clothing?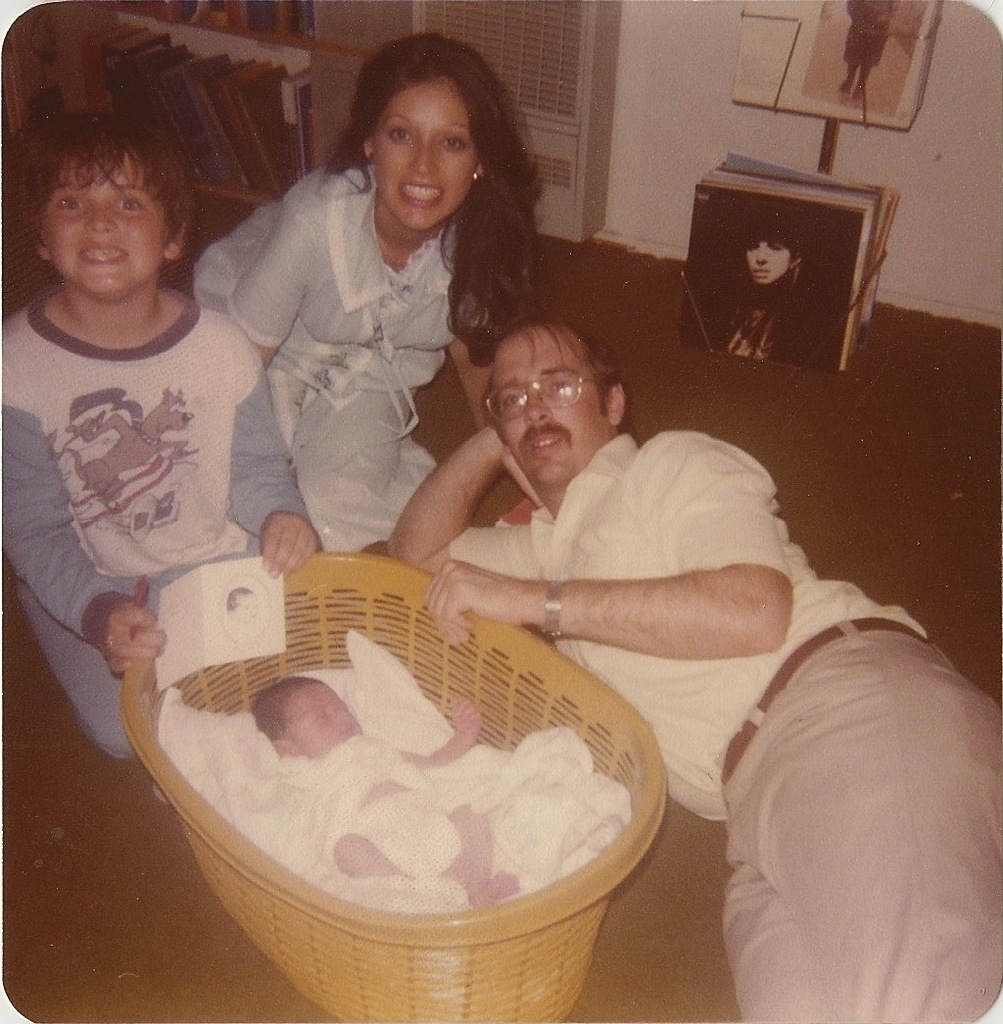
[x1=0, y1=283, x2=332, y2=772]
